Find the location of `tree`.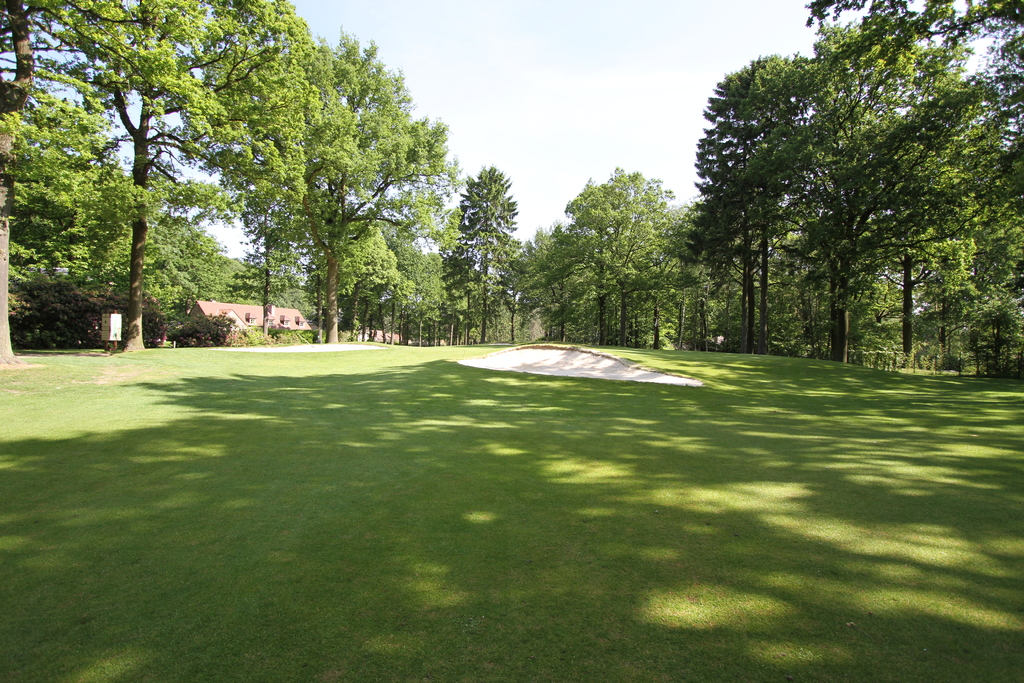
Location: rect(493, 252, 534, 341).
